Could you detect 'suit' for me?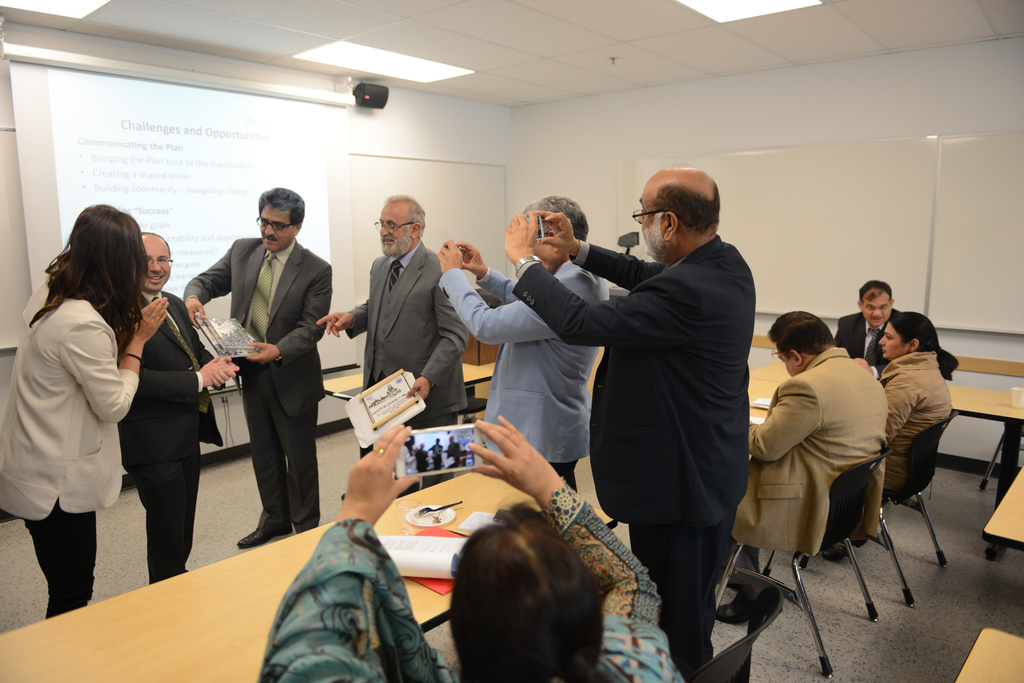
Detection result: region(509, 227, 753, 657).
